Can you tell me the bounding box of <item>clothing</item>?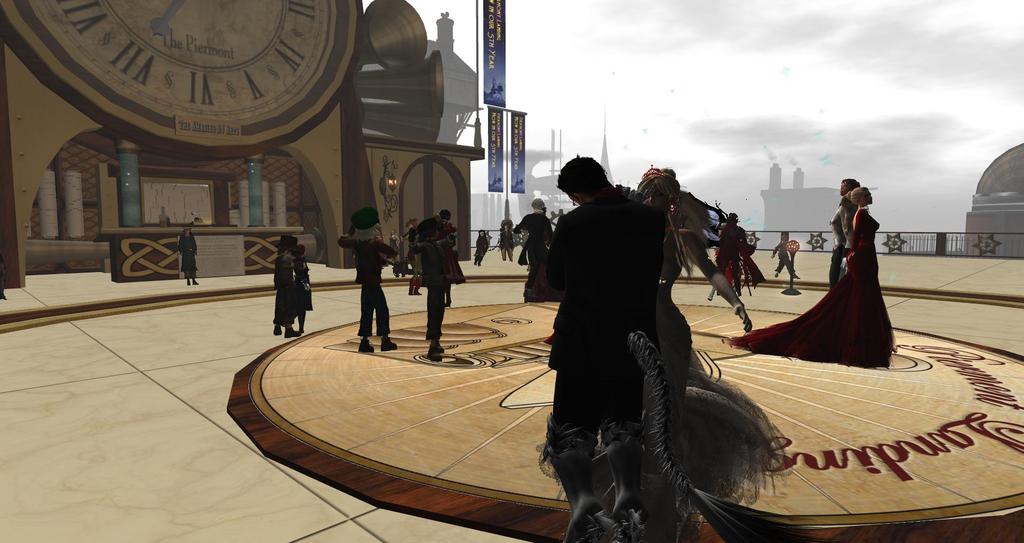
box=[339, 233, 394, 338].
